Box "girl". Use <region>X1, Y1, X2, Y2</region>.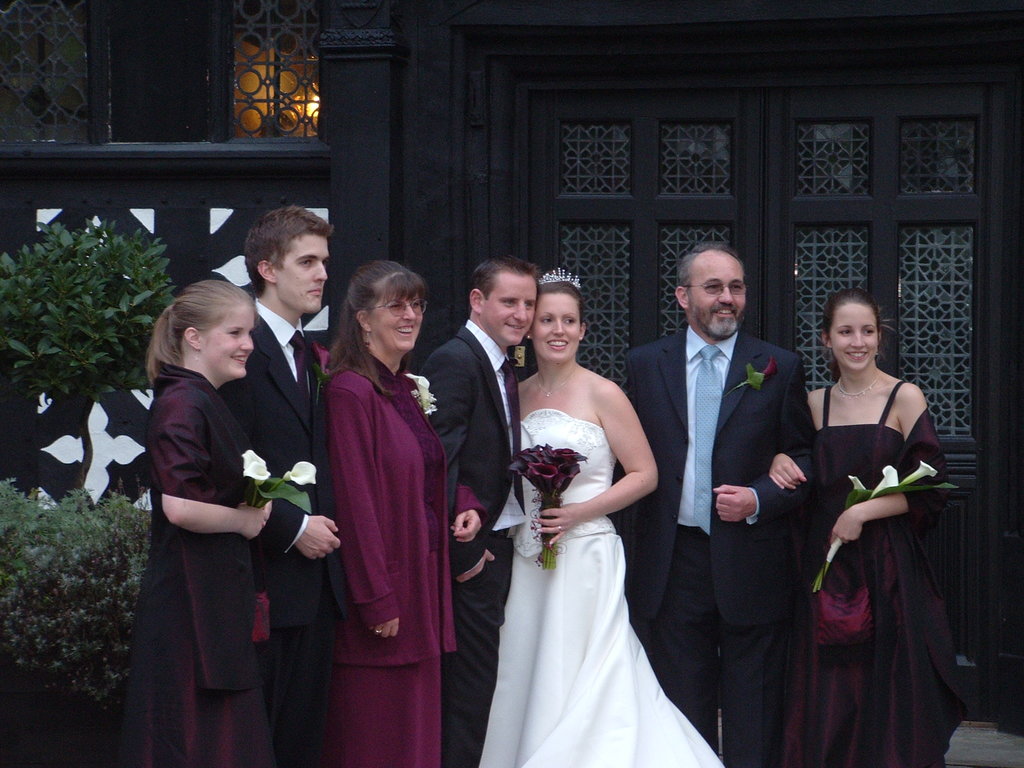
<region>137, 283, 345, 767</region>.
